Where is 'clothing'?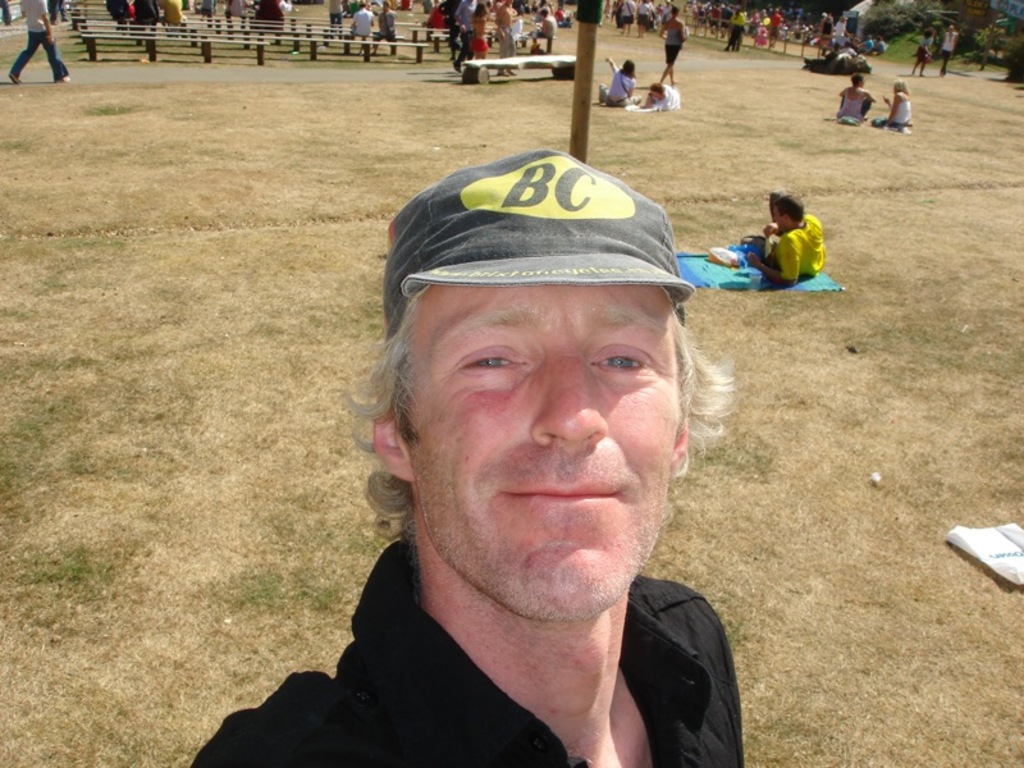
13, 0, 68, 78.
